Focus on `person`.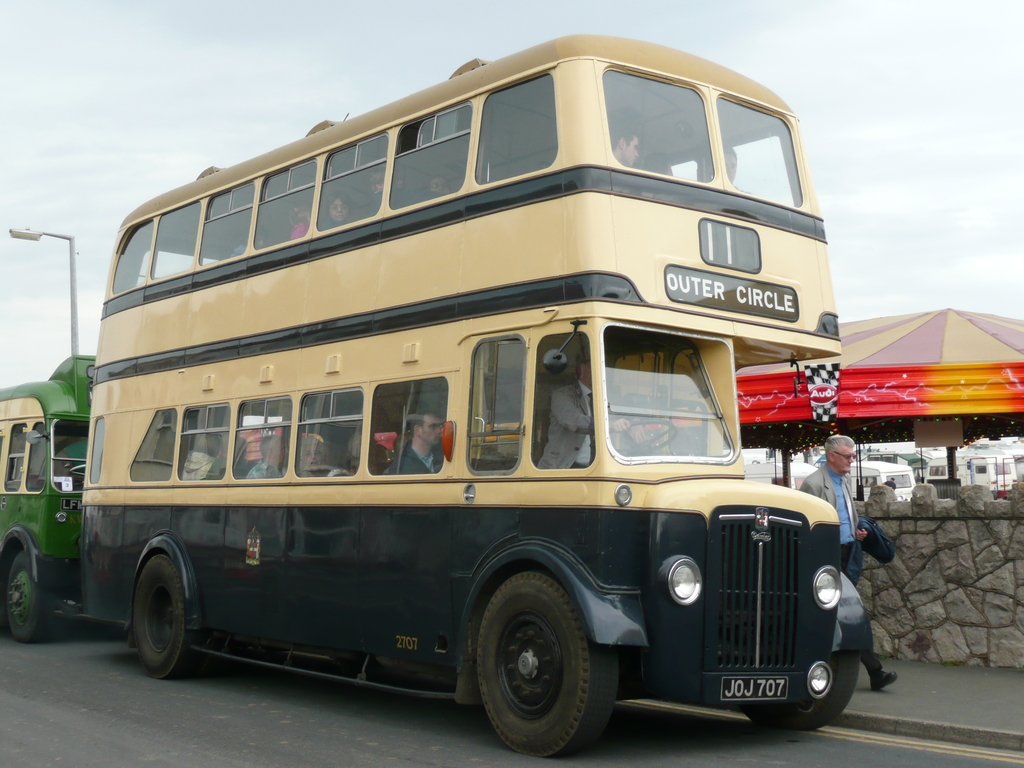
Focused at select_region(289, 204, 312, 237).
